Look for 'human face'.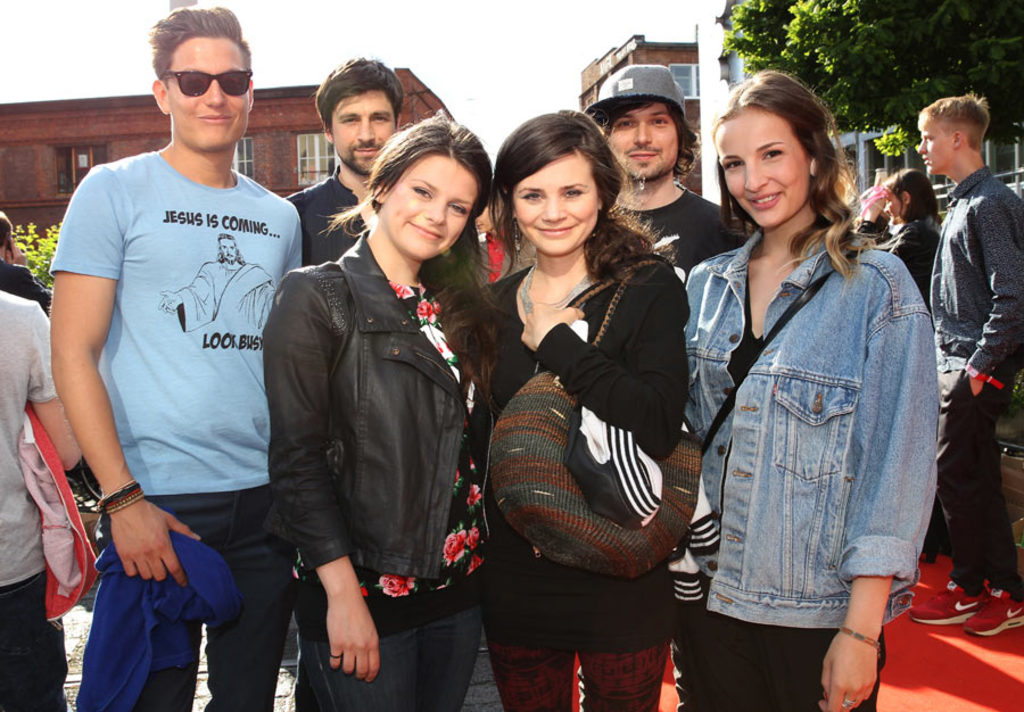
Found: crop(711, 113, 806, 227).
